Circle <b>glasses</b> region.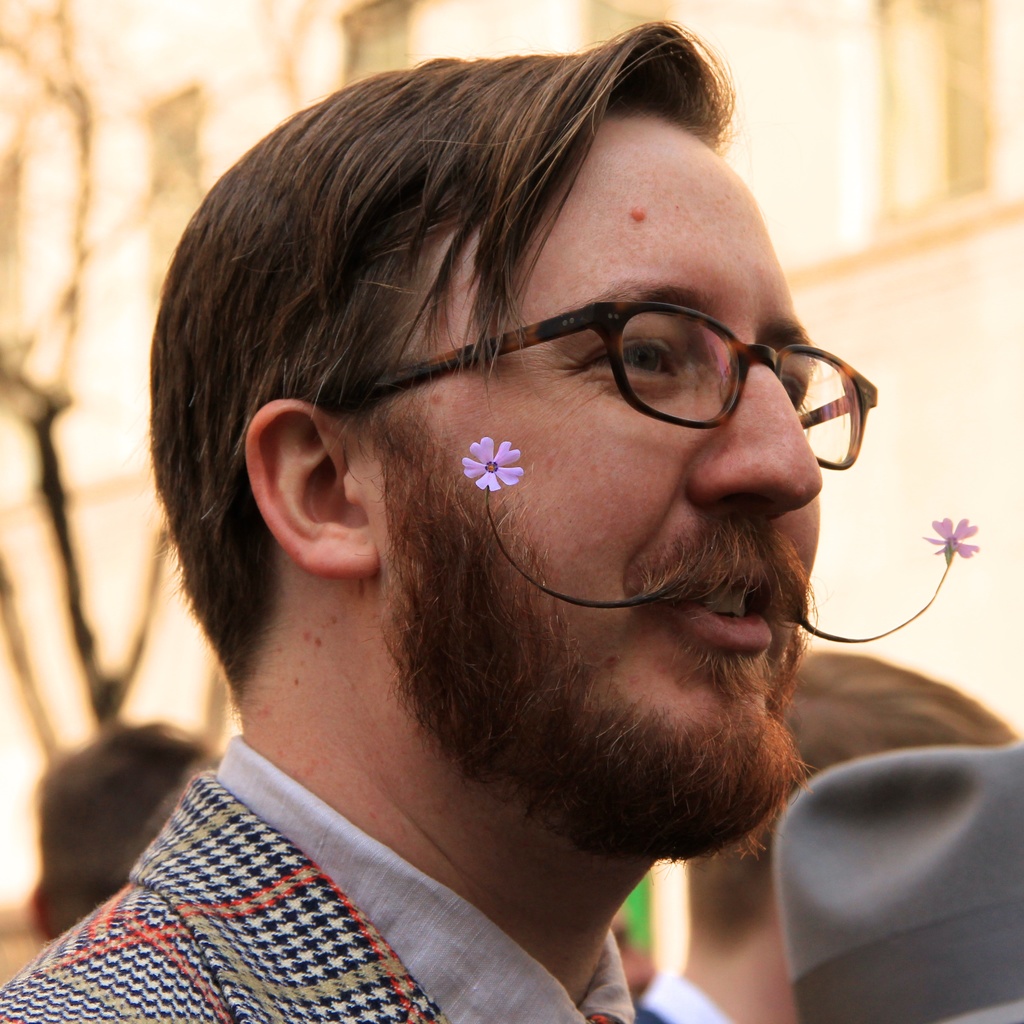
Region: {"left": 296, "top": 270, "right": 878, "bottom": 455}.
